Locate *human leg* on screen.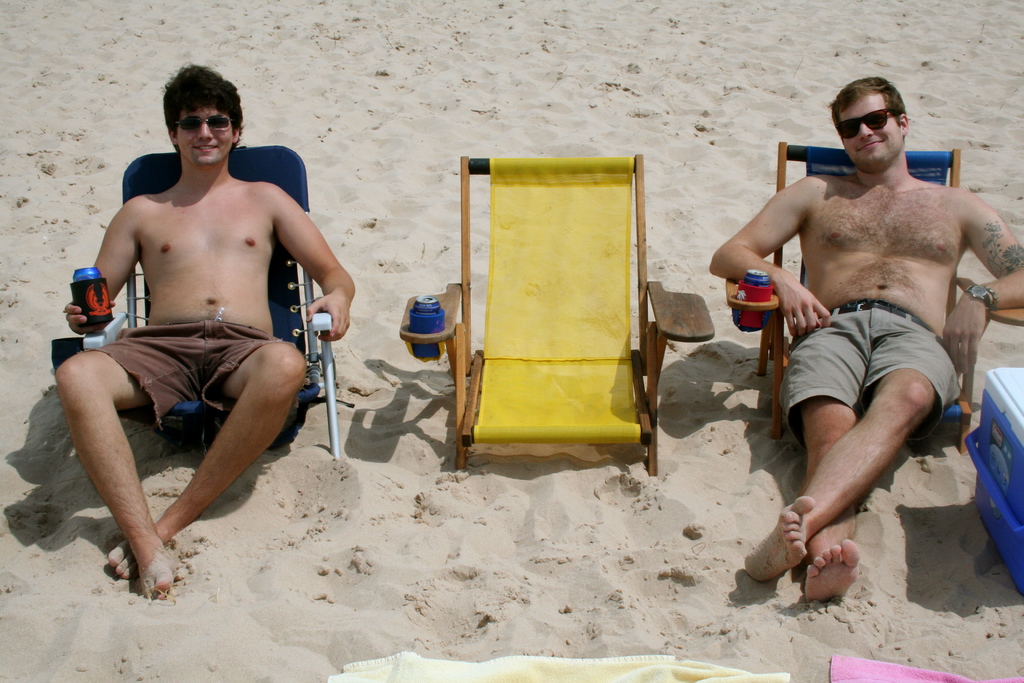
On screen at rect(767, 307, 861, 601).
